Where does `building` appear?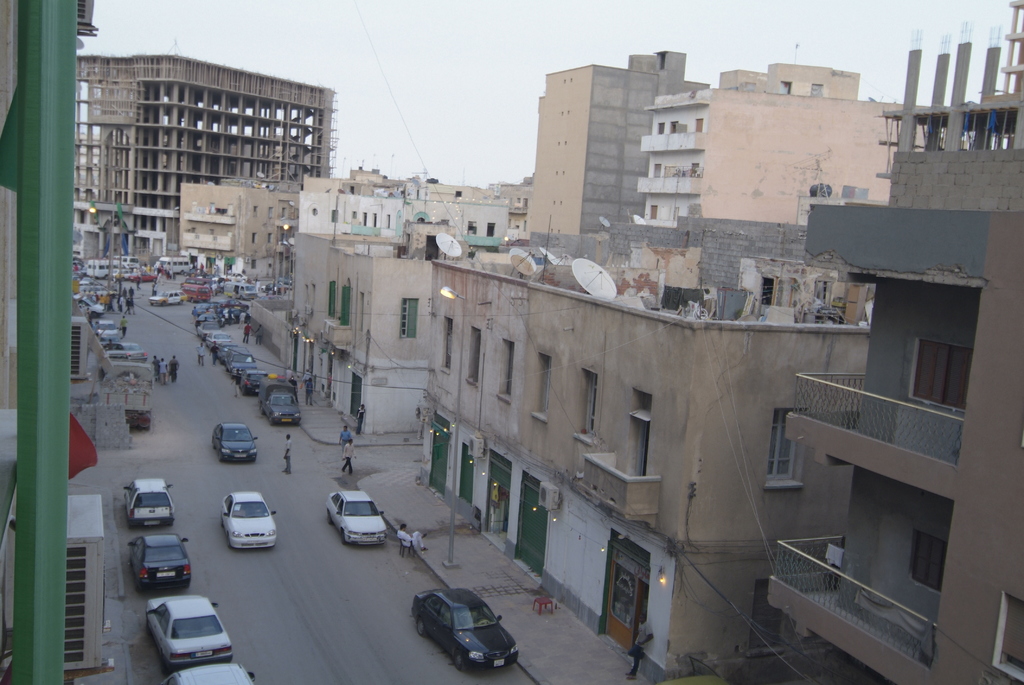
Appears at pyautogui.locateOnScreen(291, 167, 529, 433).
